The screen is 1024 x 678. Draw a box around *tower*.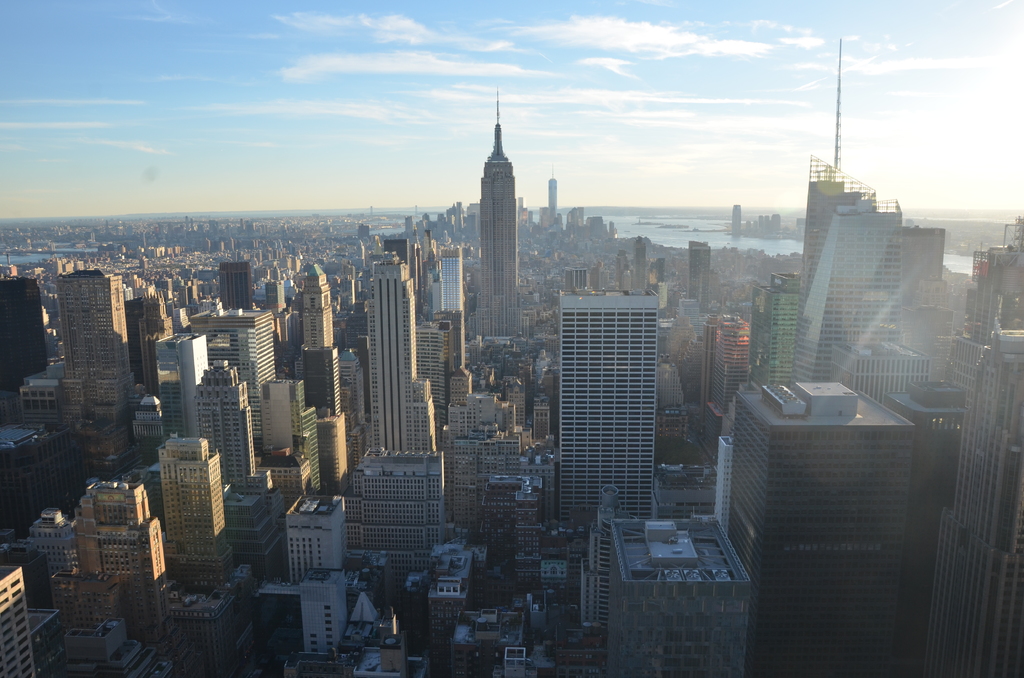
select_region(801, 168, 920, 369).
